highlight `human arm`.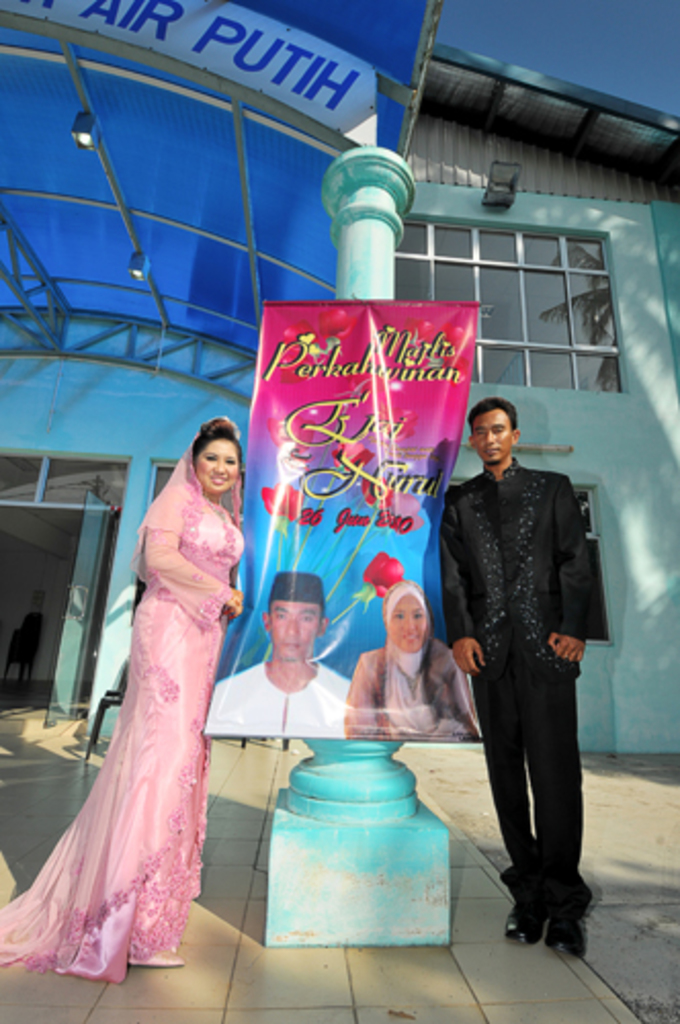
Highlighted region: (135,492,244,635).
